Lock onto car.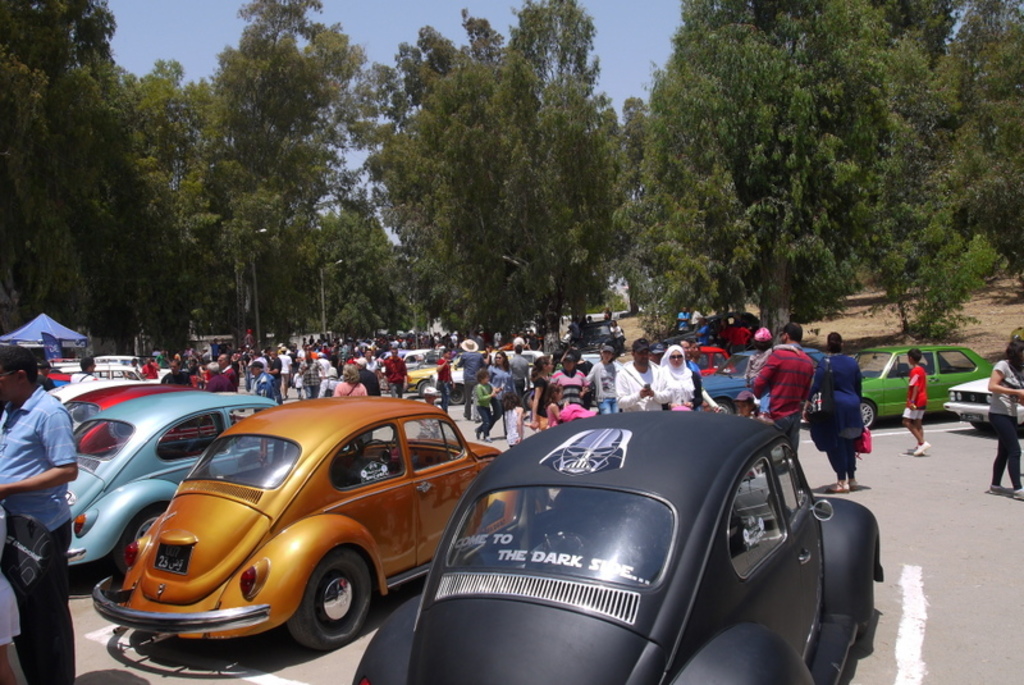
Locked: 59:387:294:574.
